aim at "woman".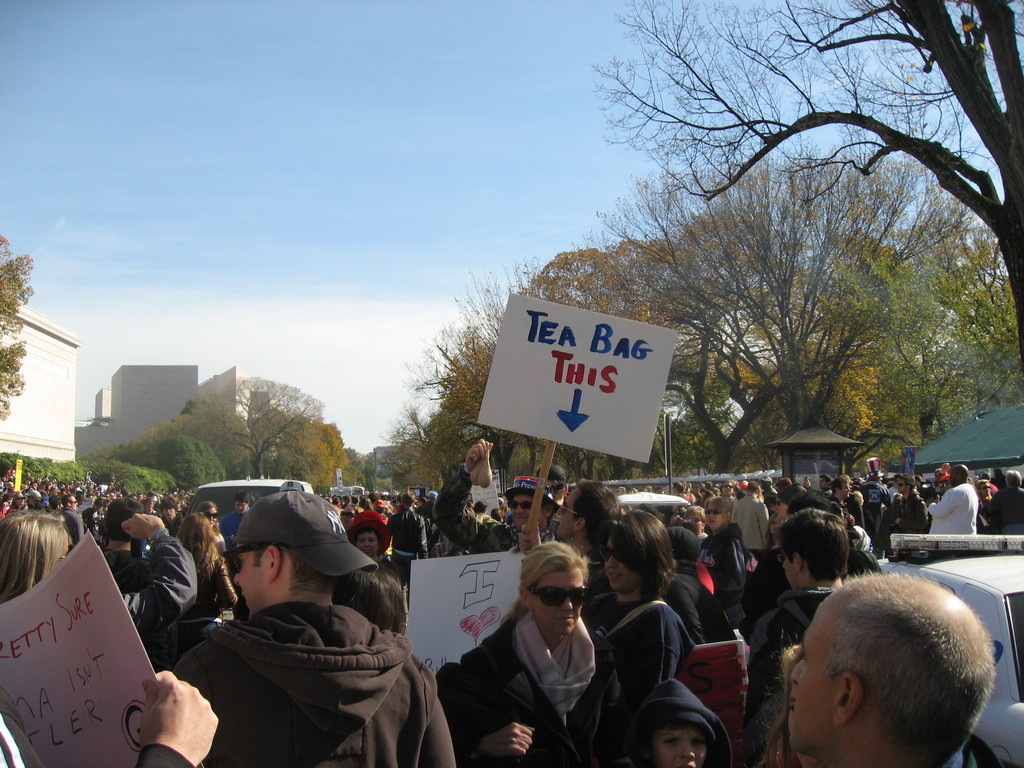
Aimed at bbox(463, 538, 622, 767).
